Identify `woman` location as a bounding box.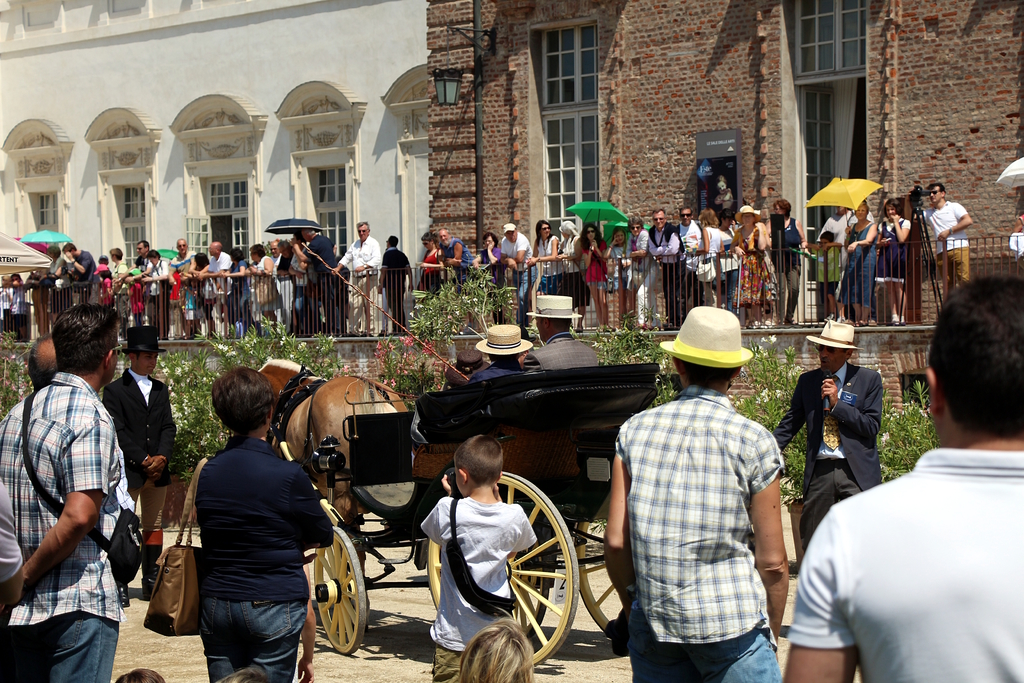
<box>767,197,810,325</box>.
